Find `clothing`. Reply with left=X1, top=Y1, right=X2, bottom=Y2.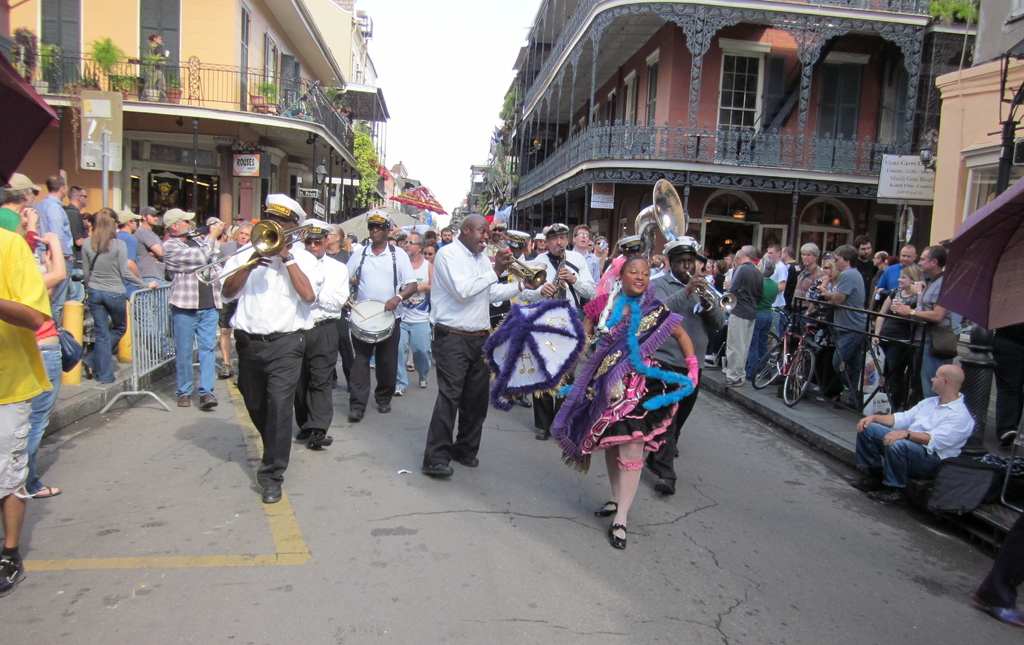
left=0, top=227, right=47, bottom=494.
